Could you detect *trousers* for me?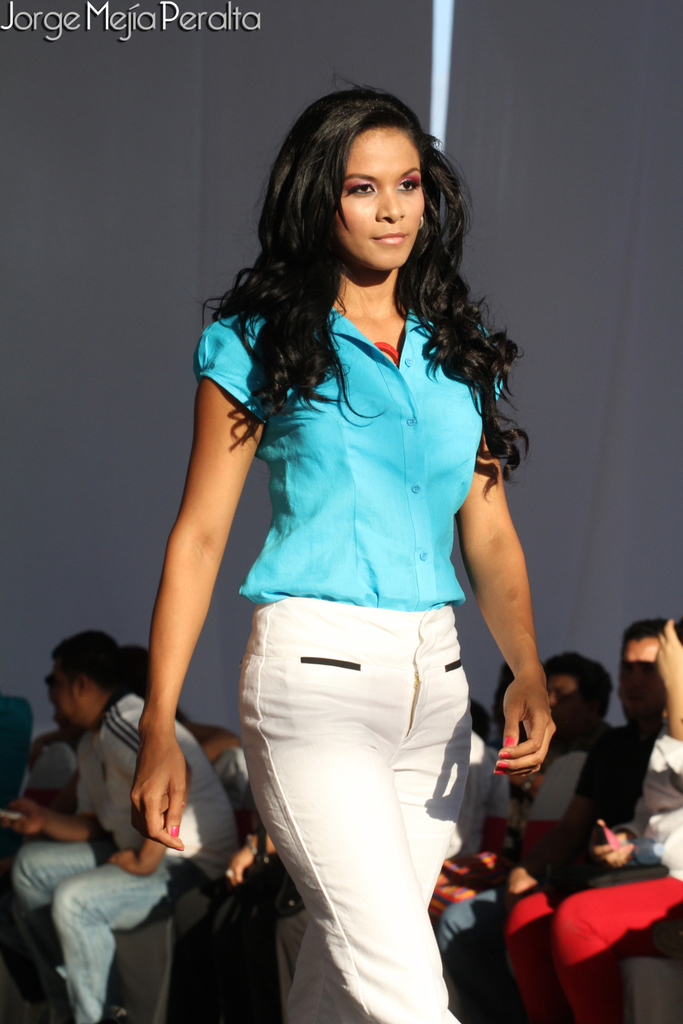
Detection result: rect(217, 594, 495, 993).
